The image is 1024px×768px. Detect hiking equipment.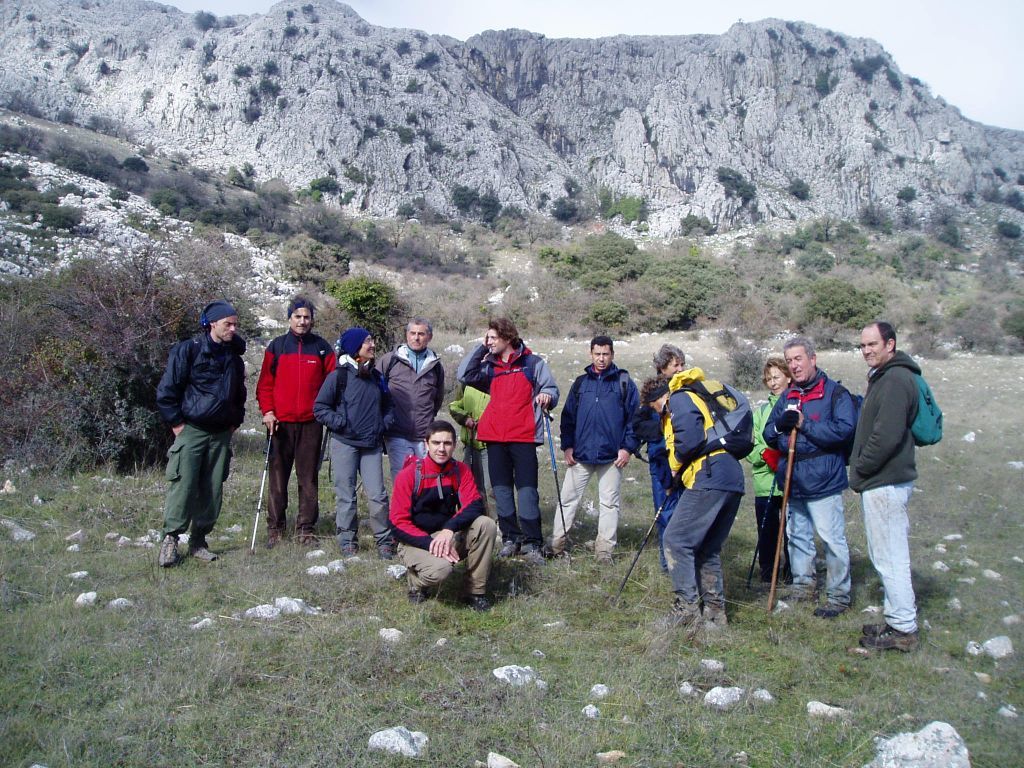
Detection: detection(617, 469, 682, 593).
